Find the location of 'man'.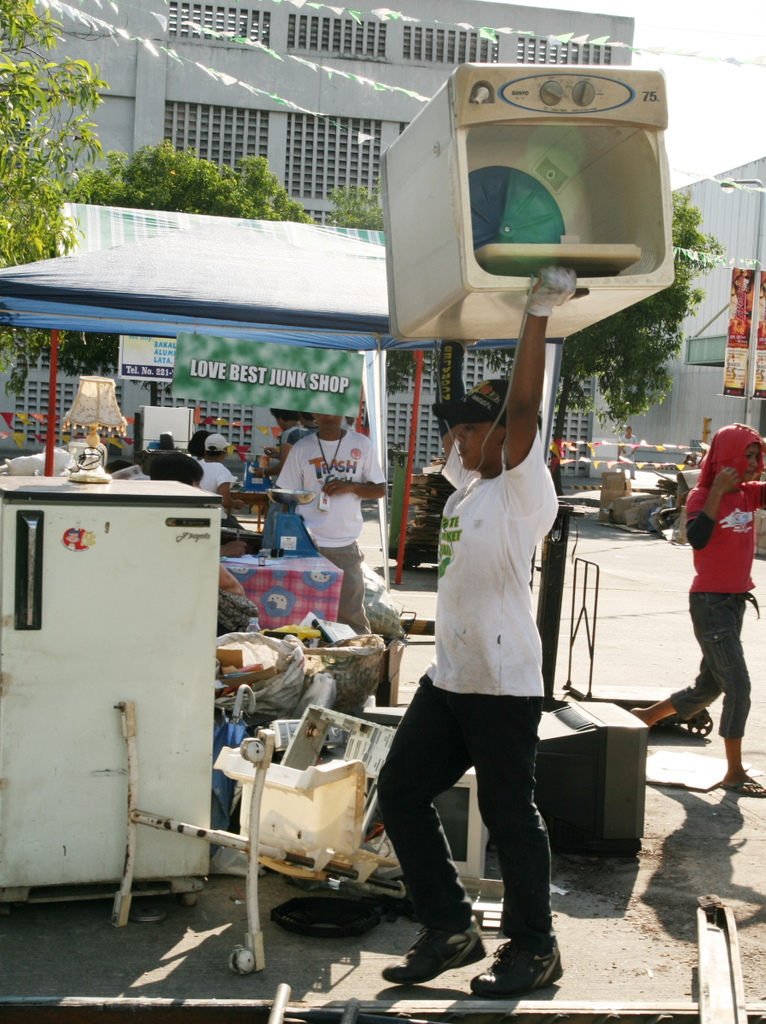
Location: bbox=(372, 265, 560, 991).
